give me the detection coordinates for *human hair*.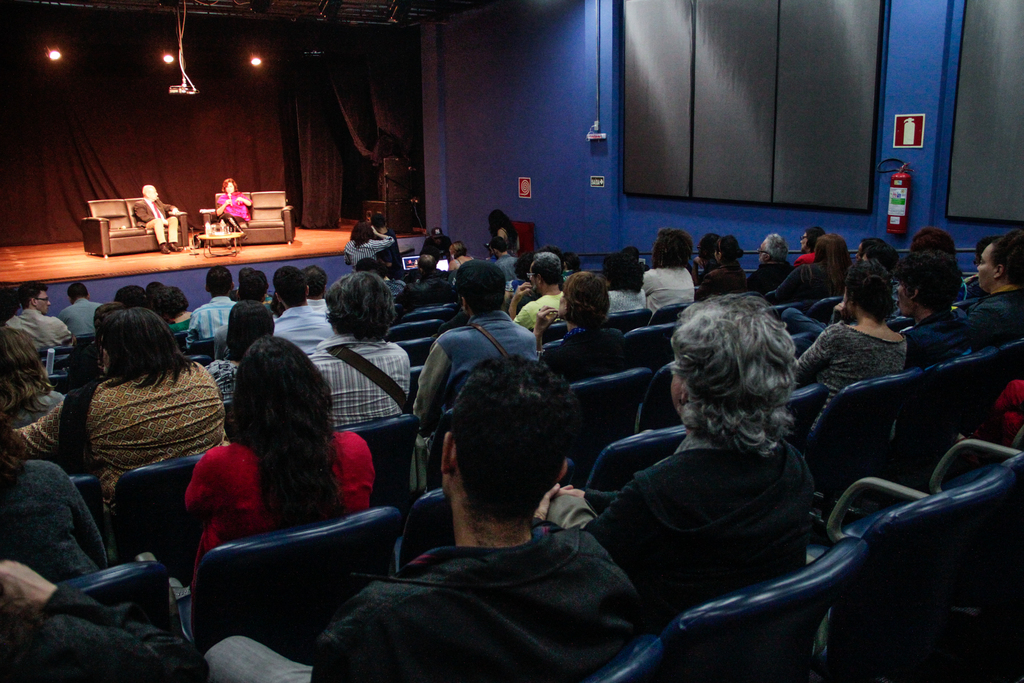
bbox=(22, 284, 47, 313).
